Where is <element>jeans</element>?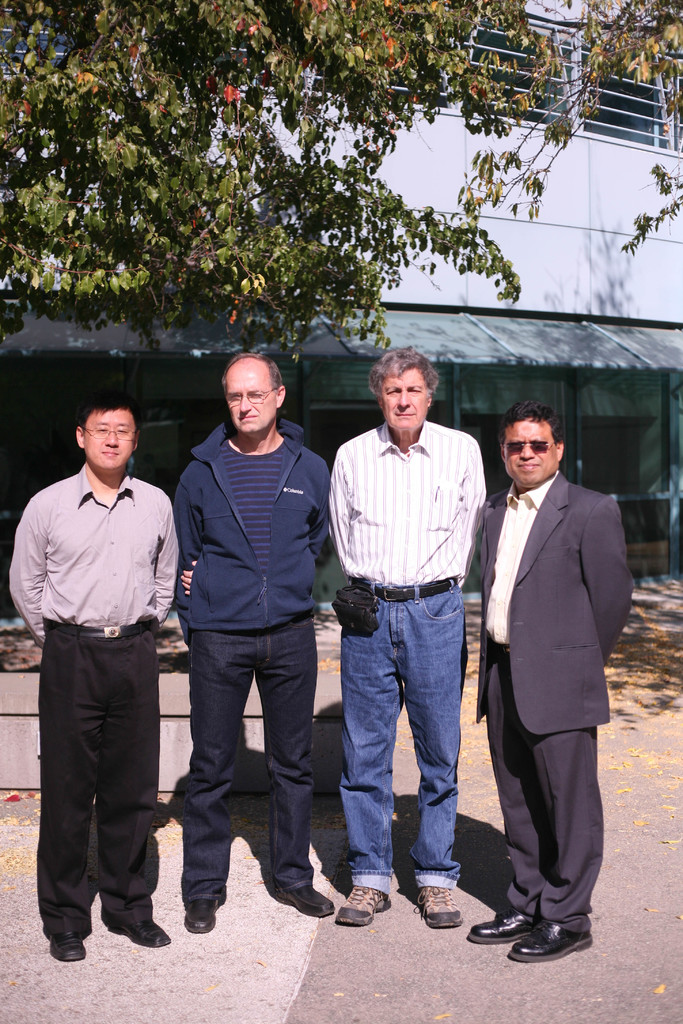
<region>336, 602, 482, 921</region>.
